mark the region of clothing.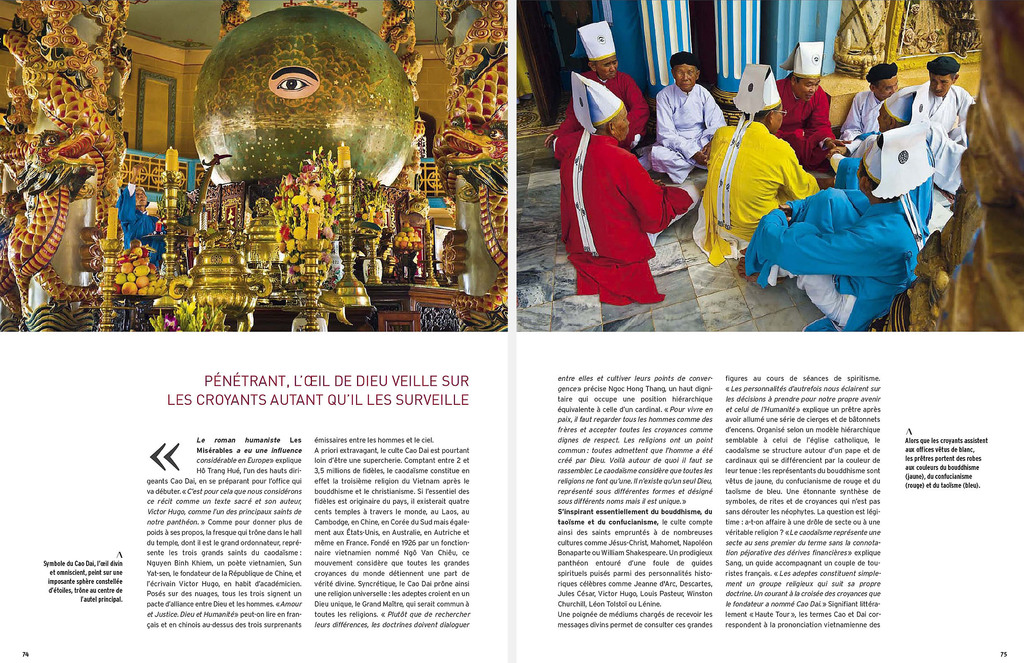
Region: [x1=840, y1=86, x2=883, y2=156].
